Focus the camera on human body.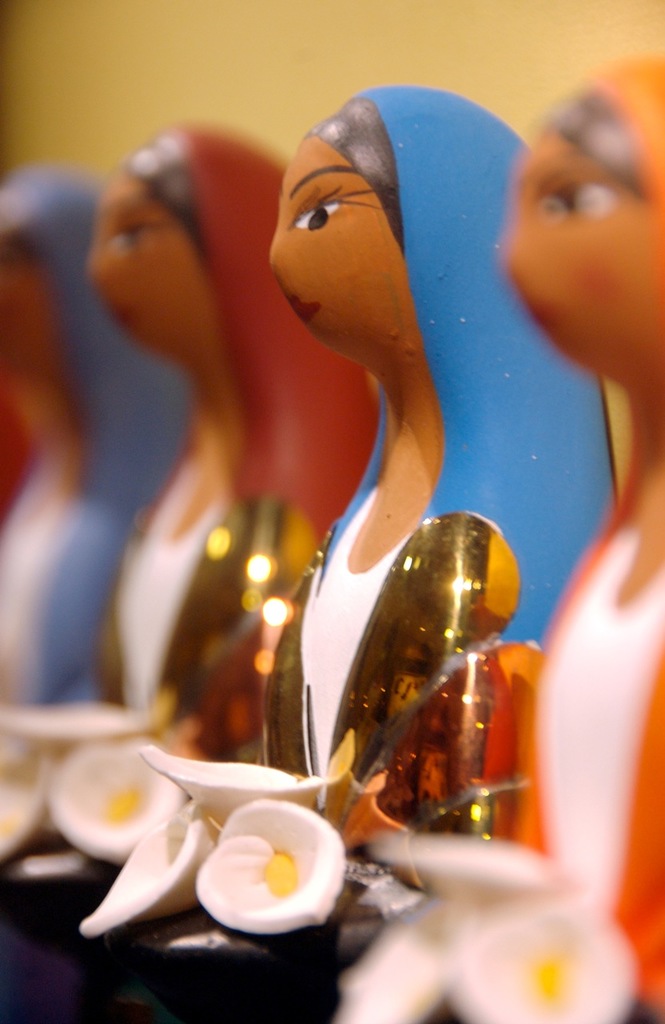
Focus region: crop(271, 86, 627, 878).
